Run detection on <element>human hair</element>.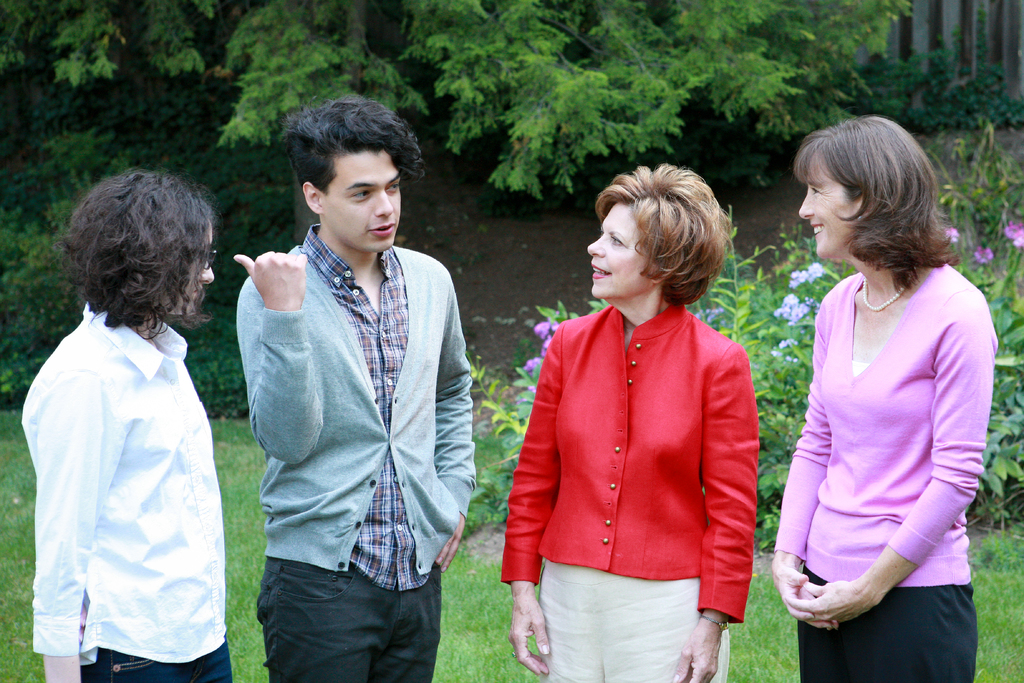
Result: locate(65, 161, 204, 365).
